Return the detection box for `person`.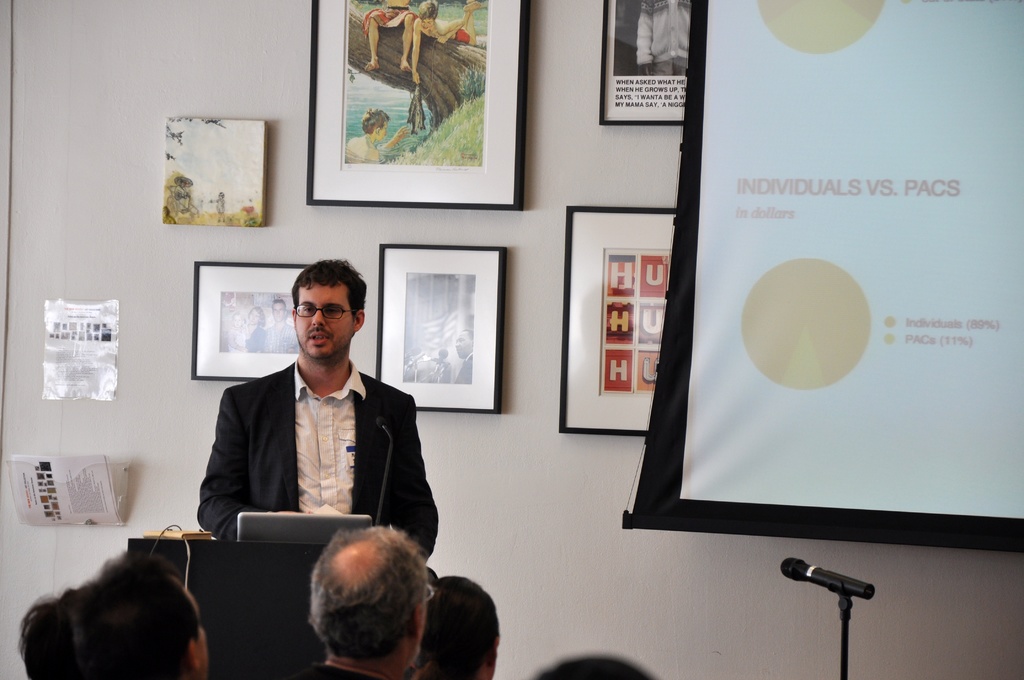
<bbox>70, 550, 209, 679</bbox>.
